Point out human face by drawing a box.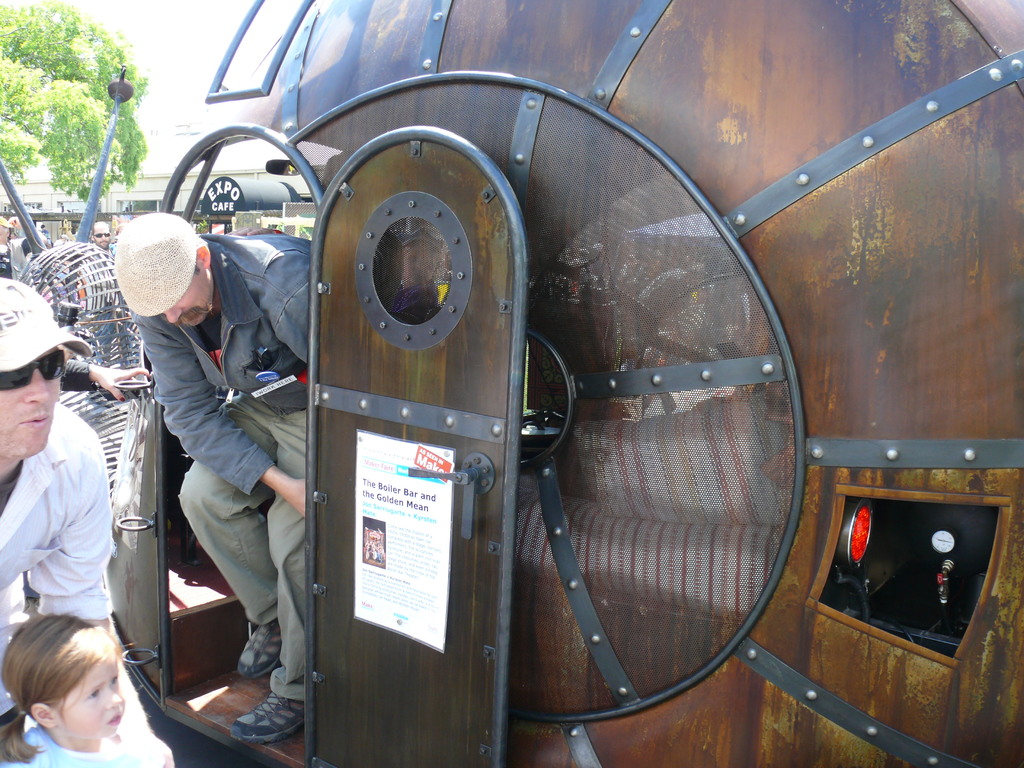
[left=95, top=224, right=110, bottom=248].
